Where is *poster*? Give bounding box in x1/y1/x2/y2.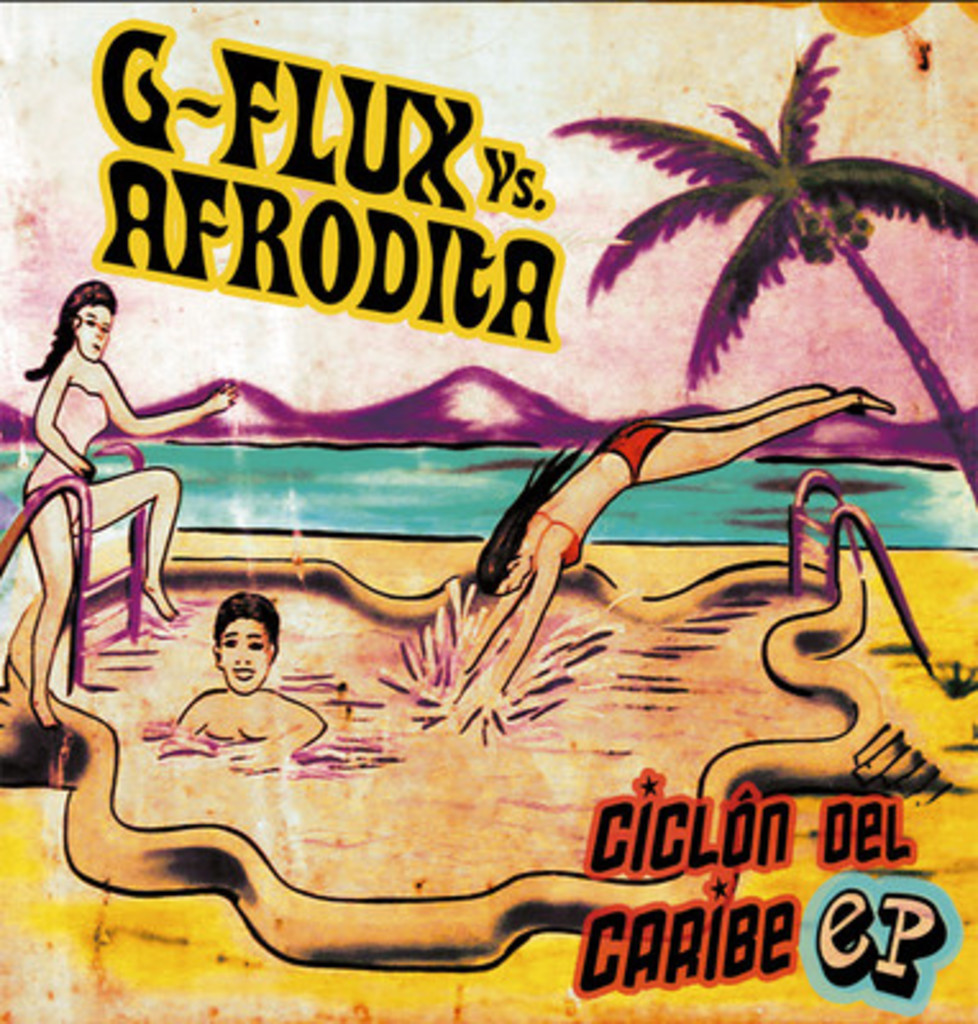
0/0/975/1021.
